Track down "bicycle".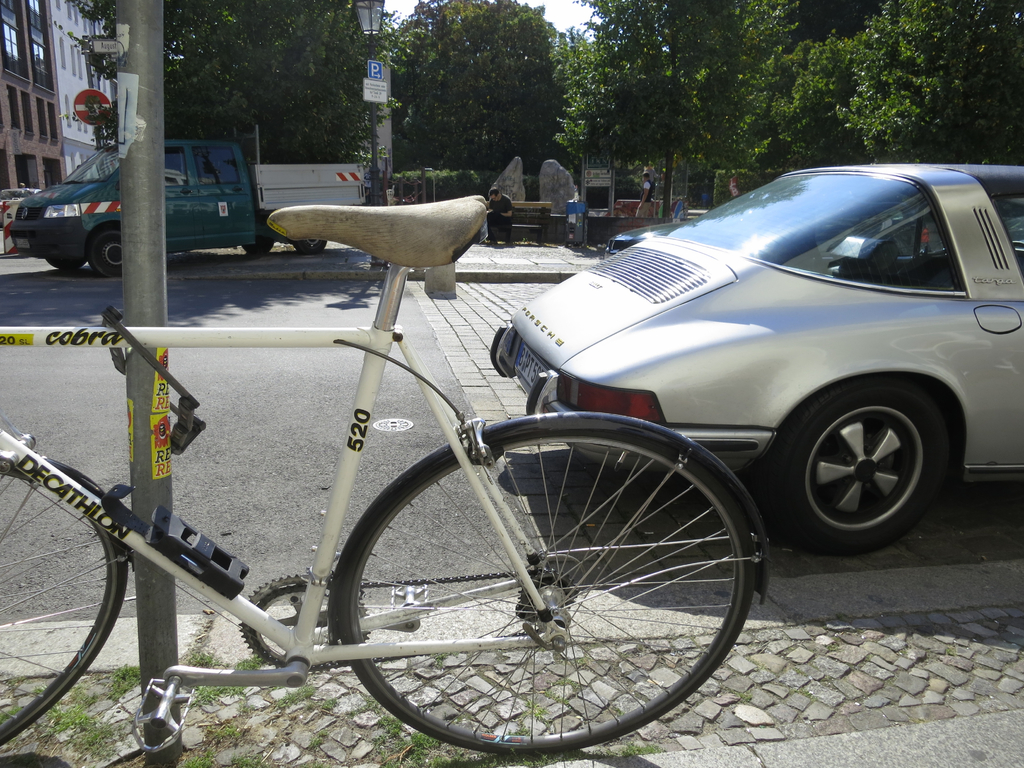
Tracked to left=1, top=187, right=778, bottom=765.
